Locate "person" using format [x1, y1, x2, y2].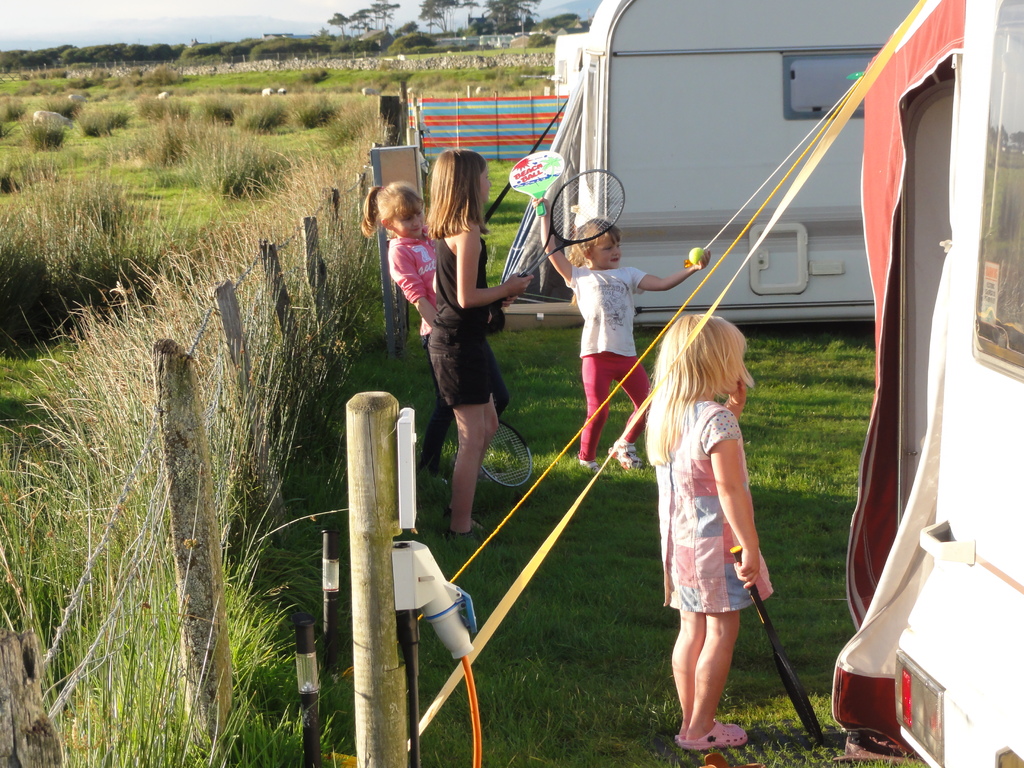
[538, 189, 696, 465].
